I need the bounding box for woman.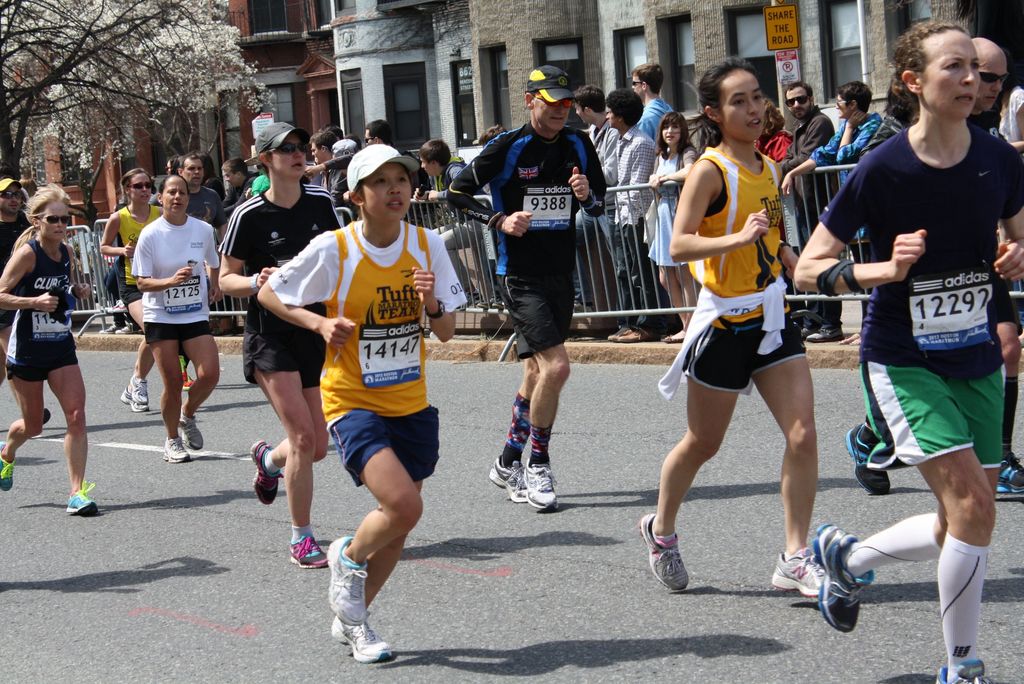
Here it is: 129/176/229/460.
